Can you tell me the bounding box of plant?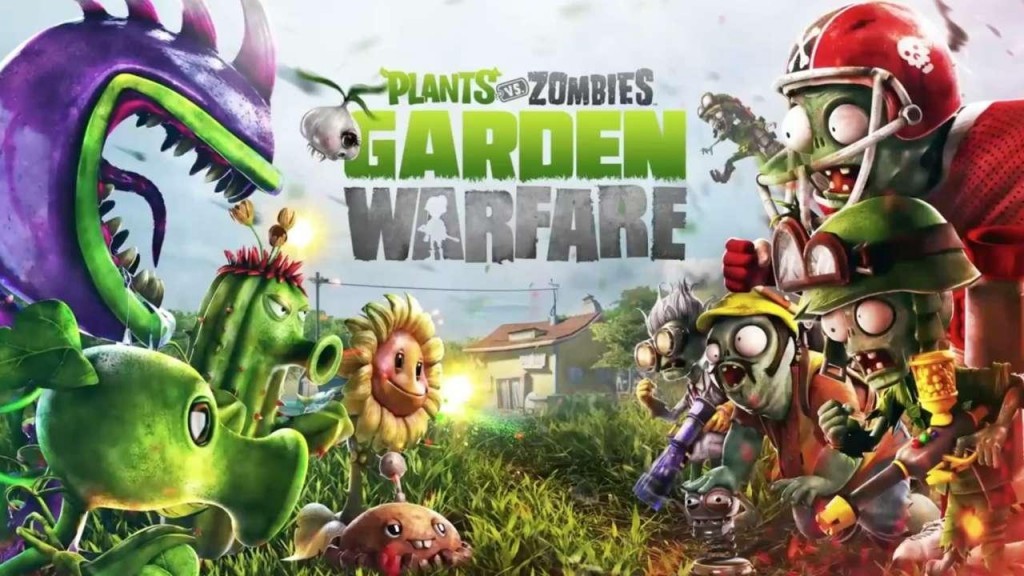
(525,389,675,484).
